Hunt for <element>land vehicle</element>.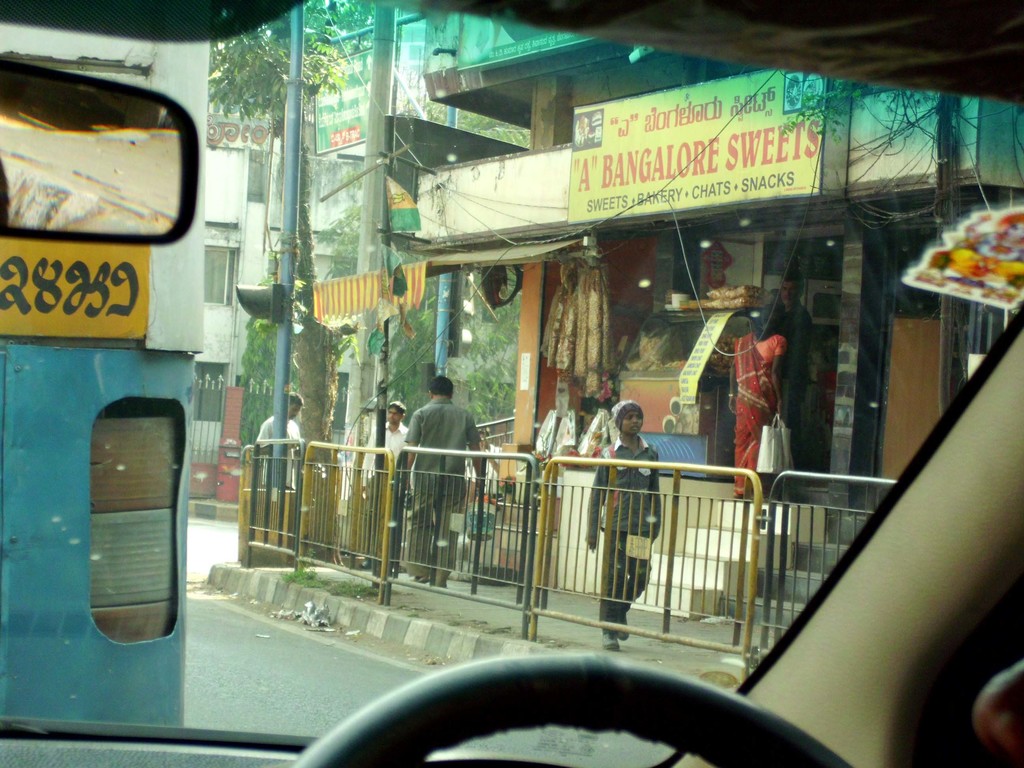
Hunted down at l=52, t=26, r=1023, b=747.
